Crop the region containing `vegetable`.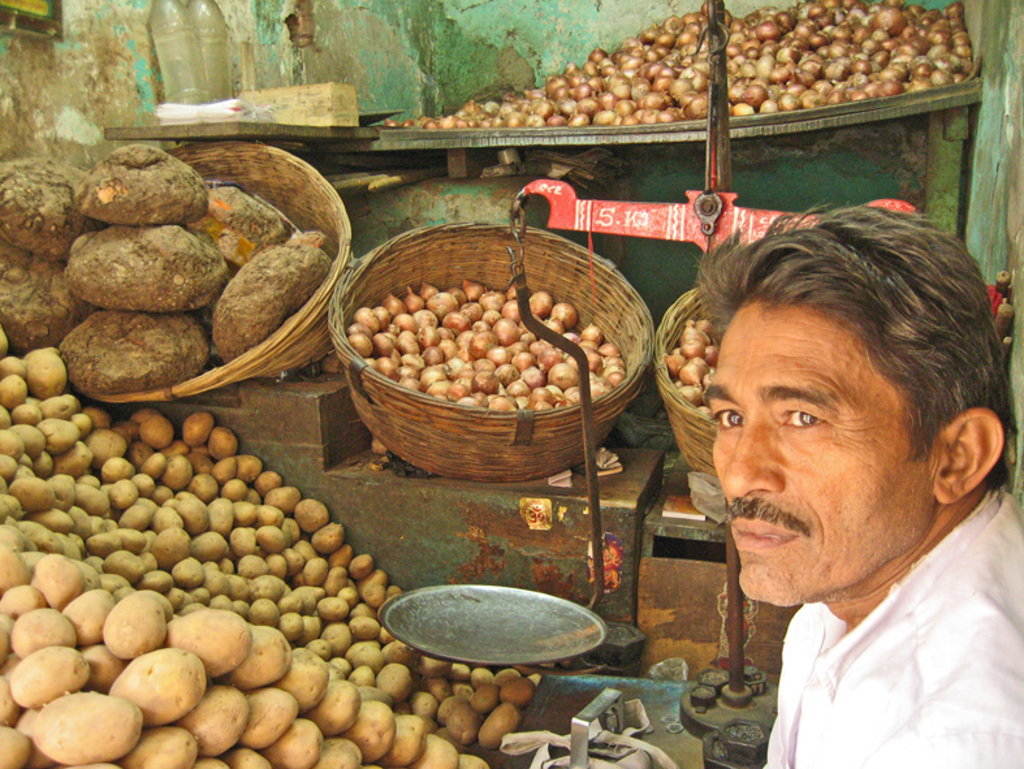
Crop region: pyautogui.locateOnScreen(310, 520, 344, 554).
